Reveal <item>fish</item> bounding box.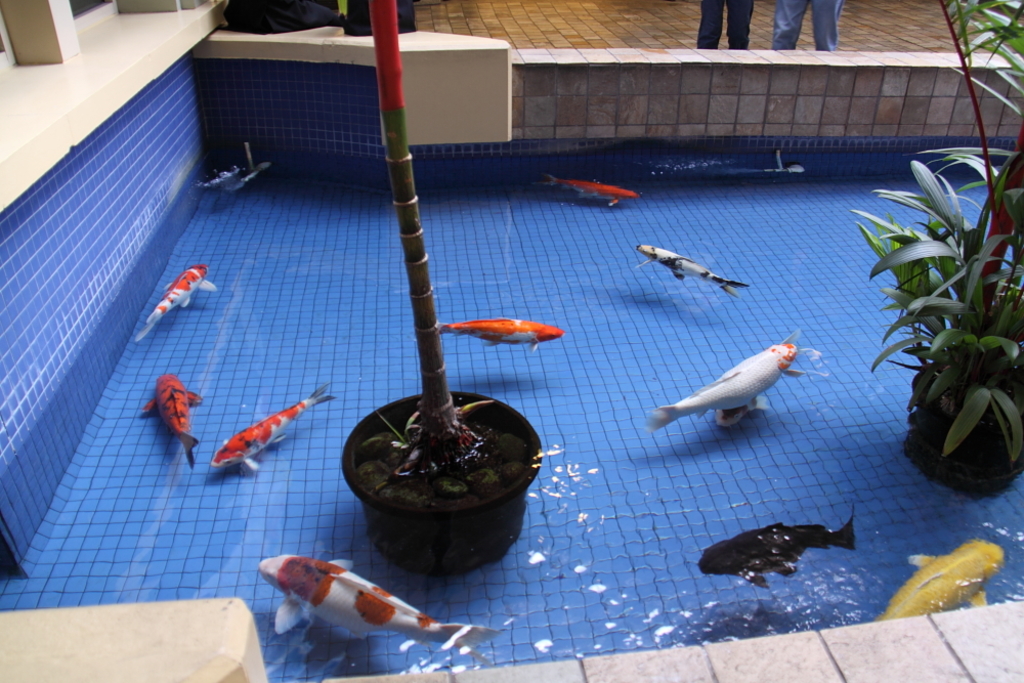
Revealed: l=638, t=236, r=754, b=301.
